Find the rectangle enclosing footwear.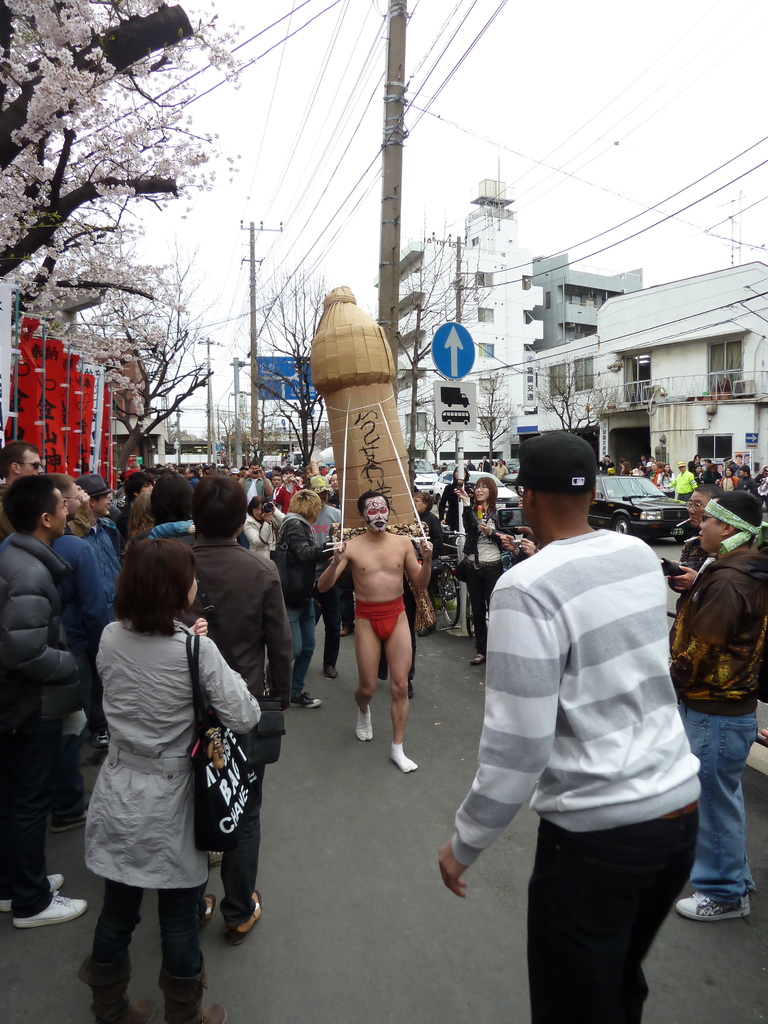
53/808/93/832.
